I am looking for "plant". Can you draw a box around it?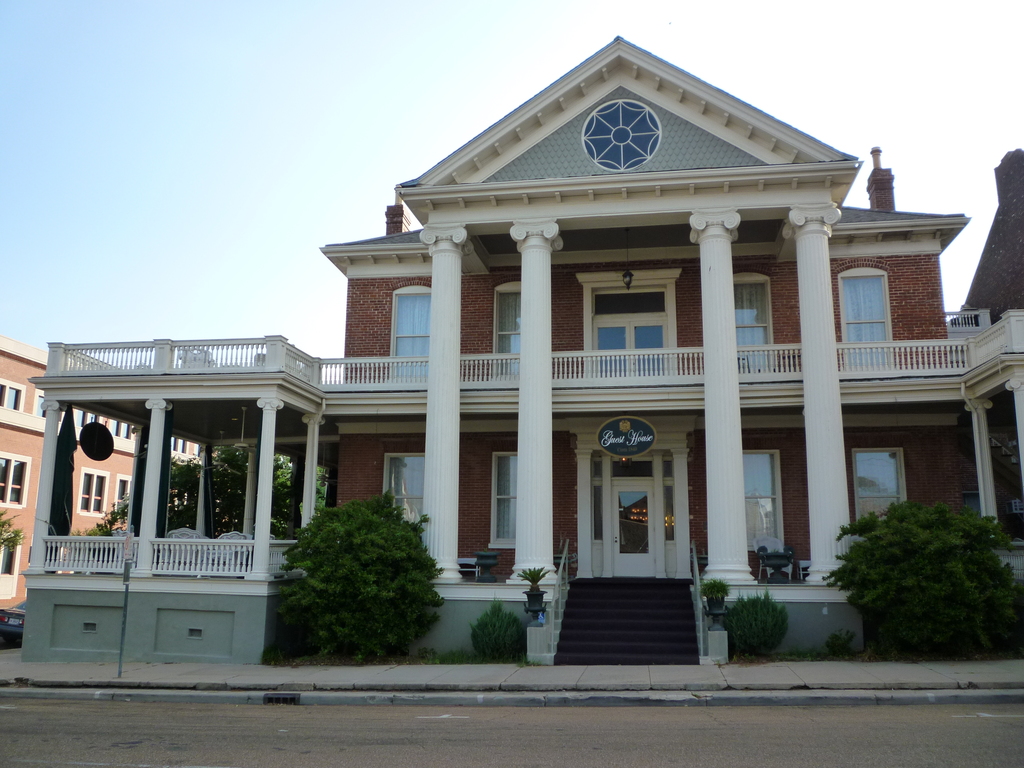
Sure, the bounding box is Rect(721, 588, 791, 658).
